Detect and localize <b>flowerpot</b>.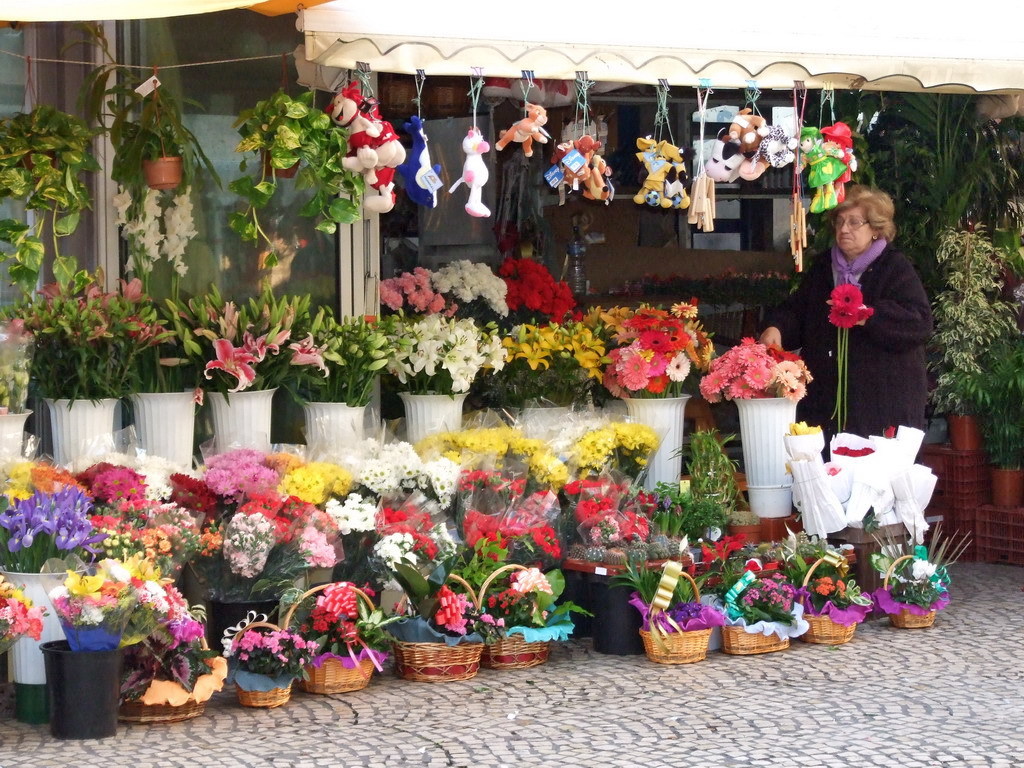
Localized at (262,143,303,177).
